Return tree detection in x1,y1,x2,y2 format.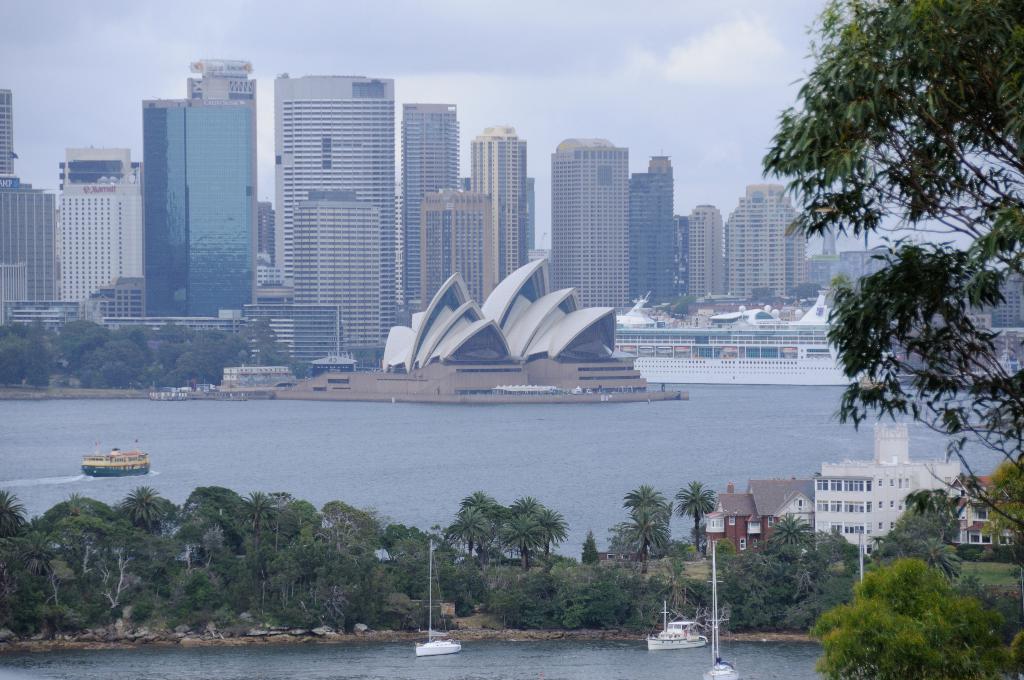
790,503,1023,679.
